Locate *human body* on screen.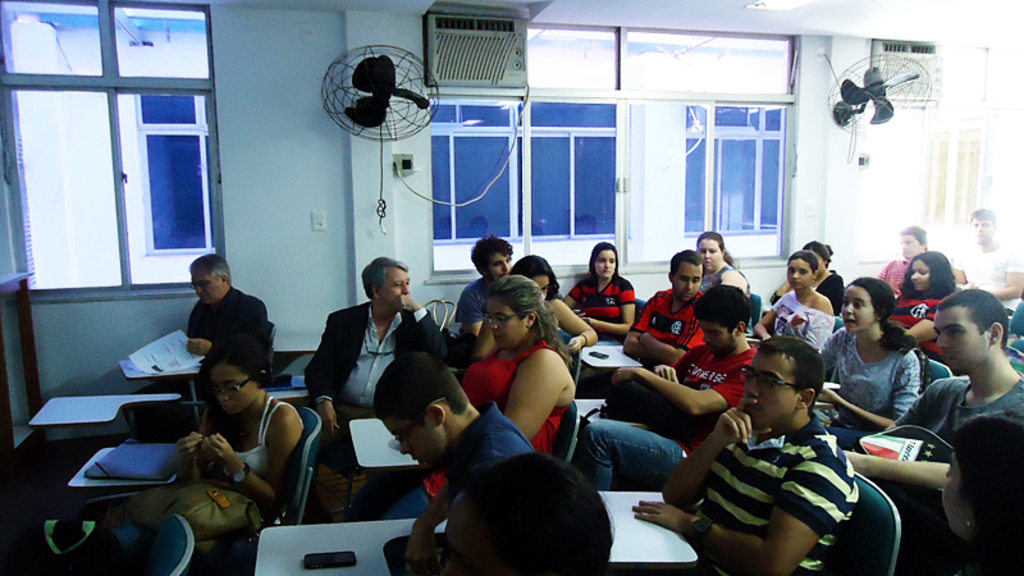
On screen at [458,278,499,343].
